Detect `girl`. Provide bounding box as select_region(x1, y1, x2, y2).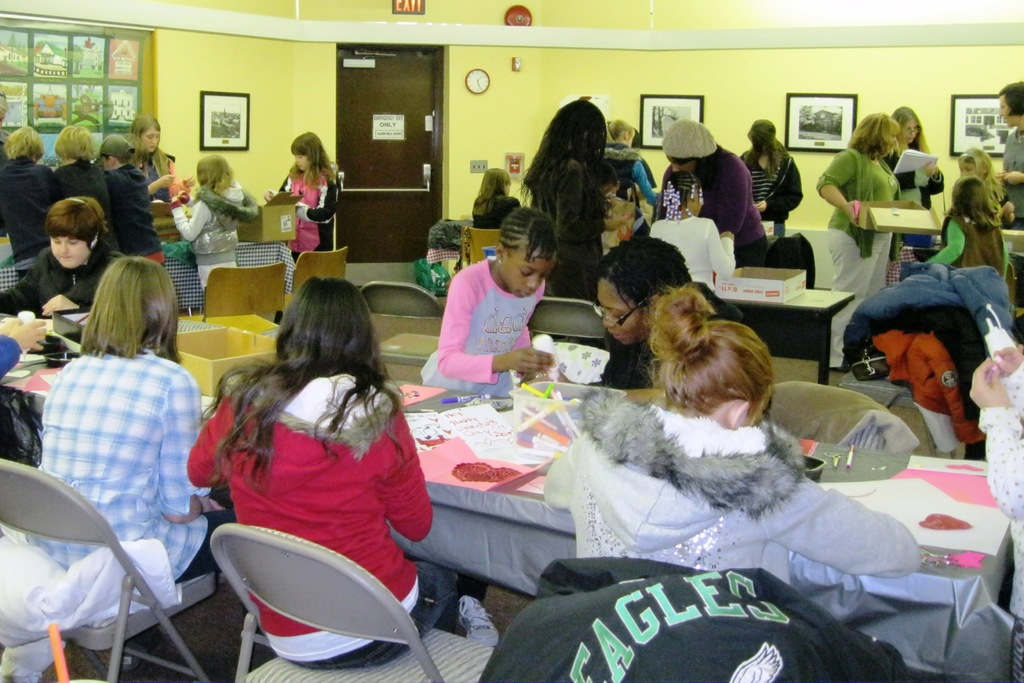
select_region(42, 251, 239, 632).
